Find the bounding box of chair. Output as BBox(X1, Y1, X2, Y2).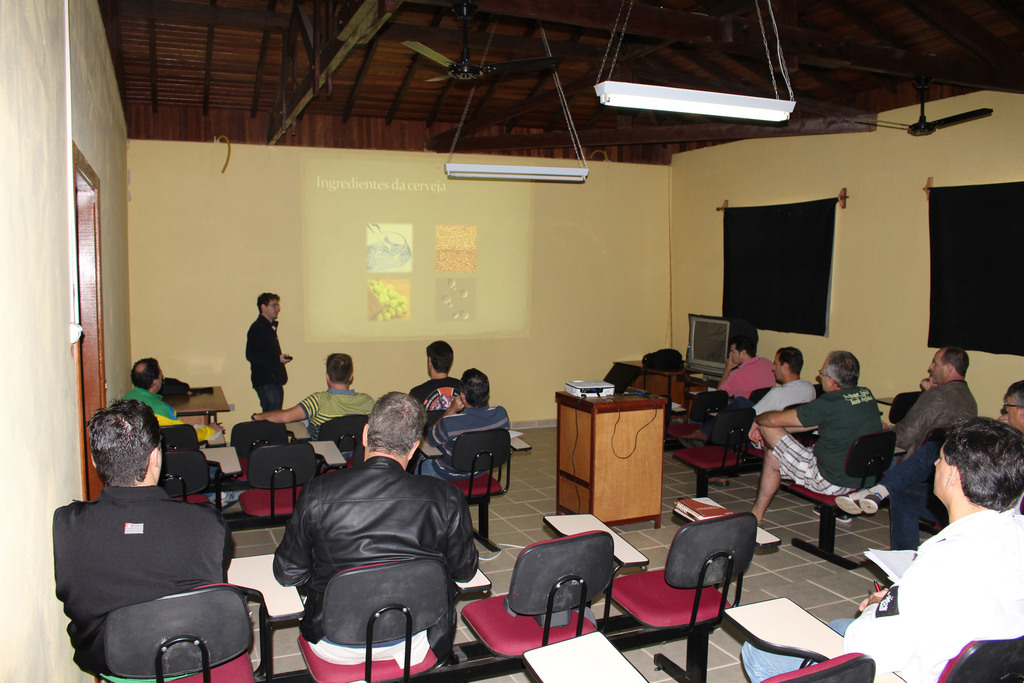
BBox(239, 445, 317, 517).
